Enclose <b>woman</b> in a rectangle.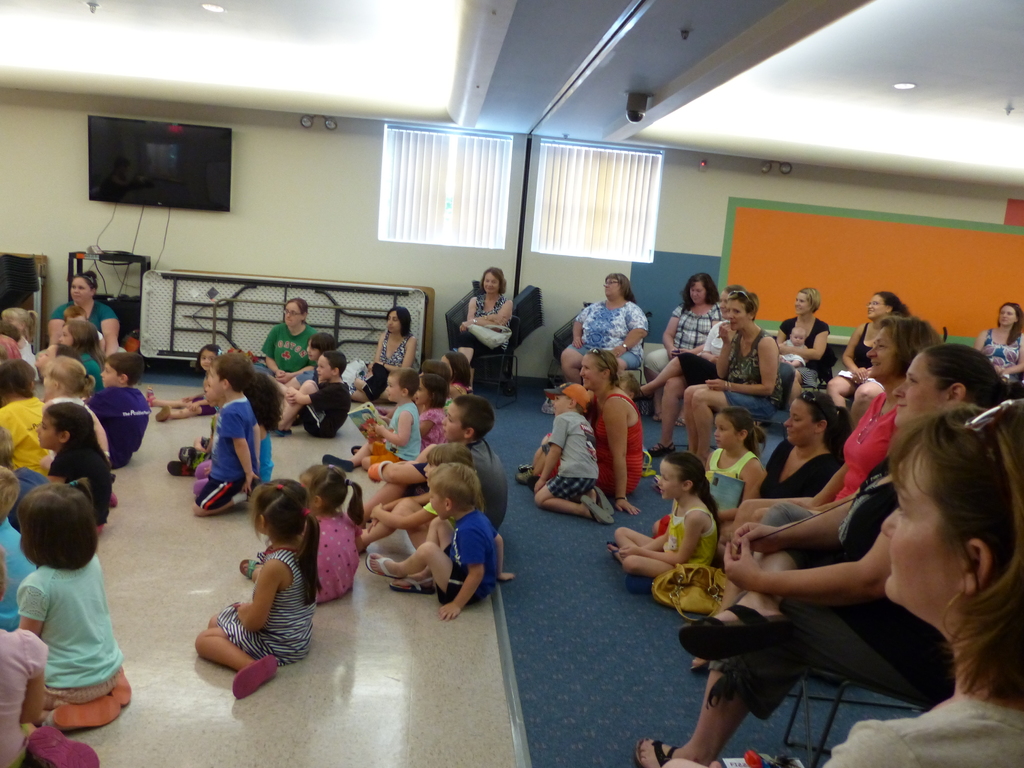
bbox=(582, 348, 641, 513).
